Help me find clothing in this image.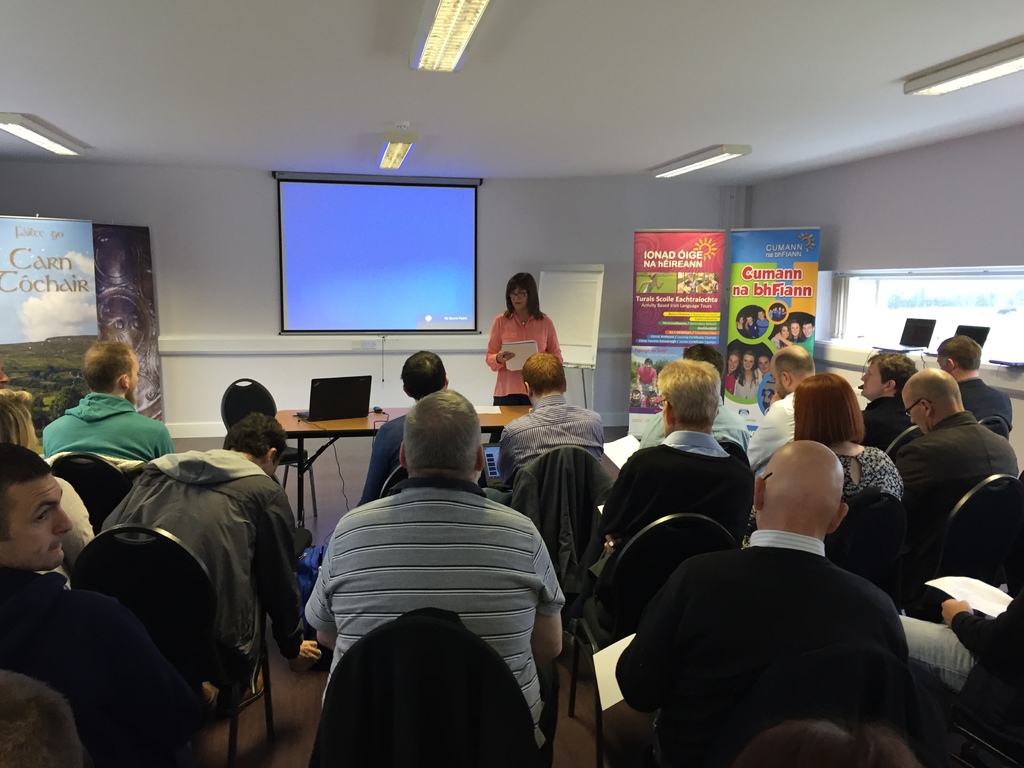
Found it: BBox(0, 560, 216, 767).
